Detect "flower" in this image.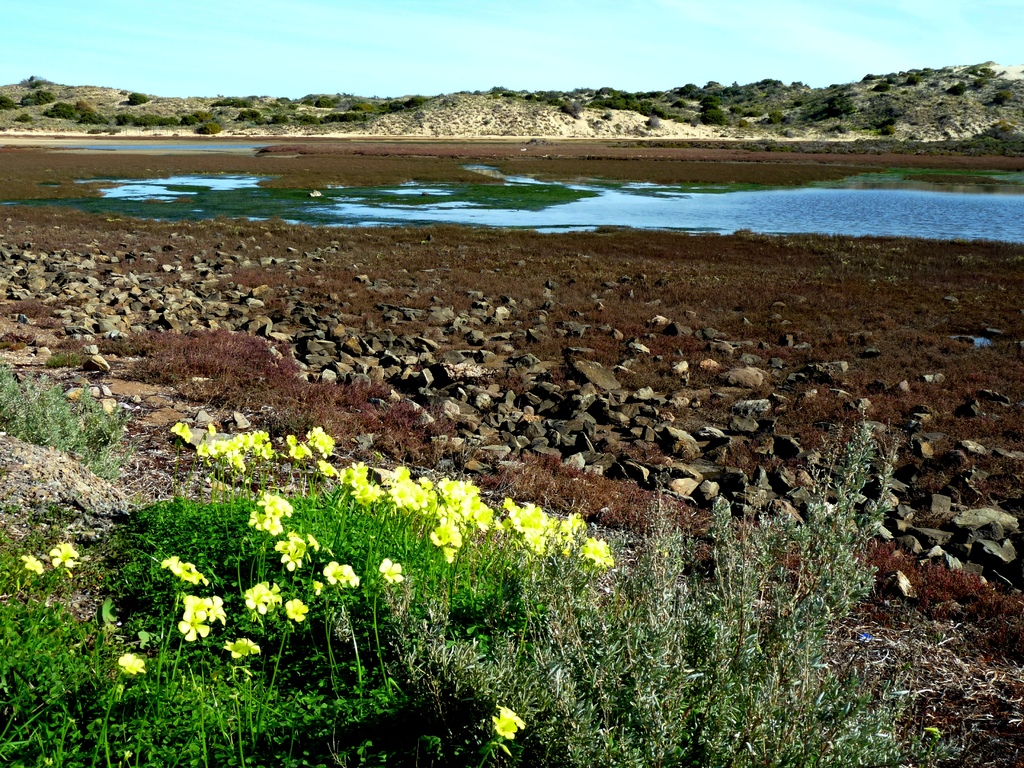
Detection: crop(49, 542, 82, 569).
